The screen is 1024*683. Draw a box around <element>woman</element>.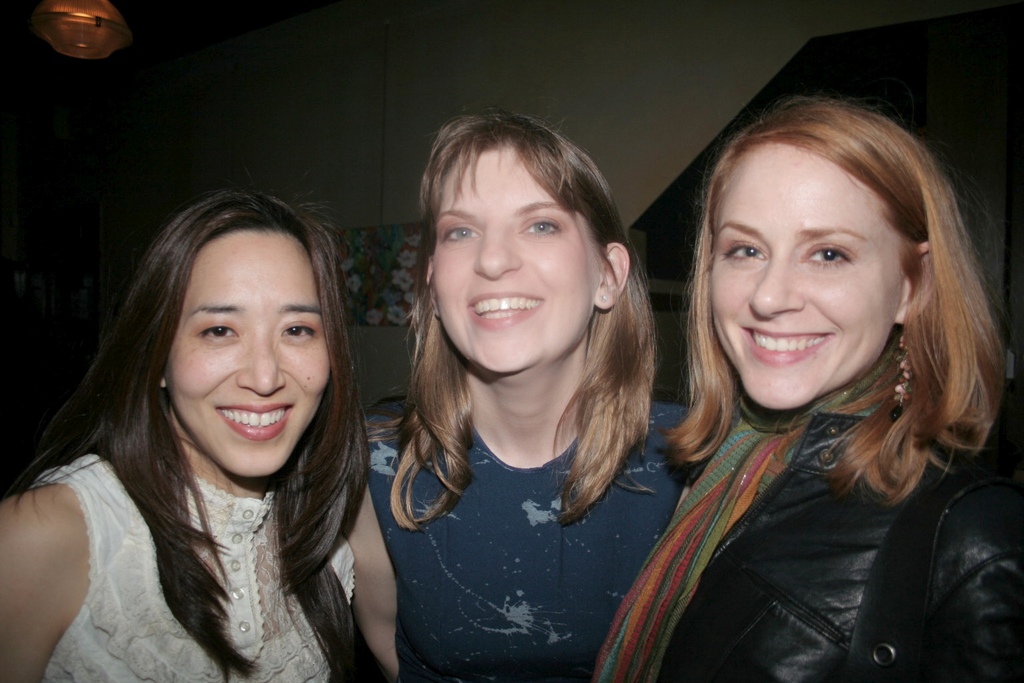
box(588, 65, 1013, 681).
